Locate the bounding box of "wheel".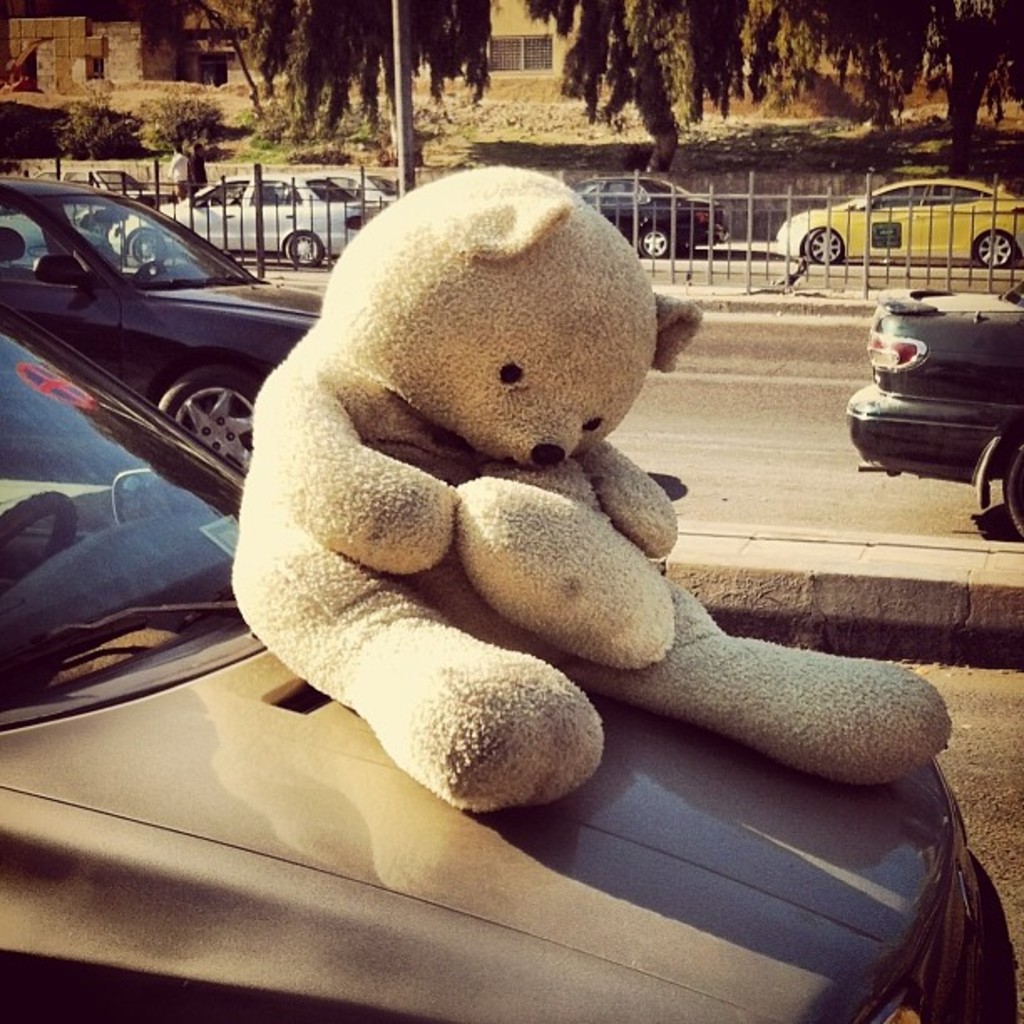
Bounding box: <region>127, 233, 166, 261</region>.
